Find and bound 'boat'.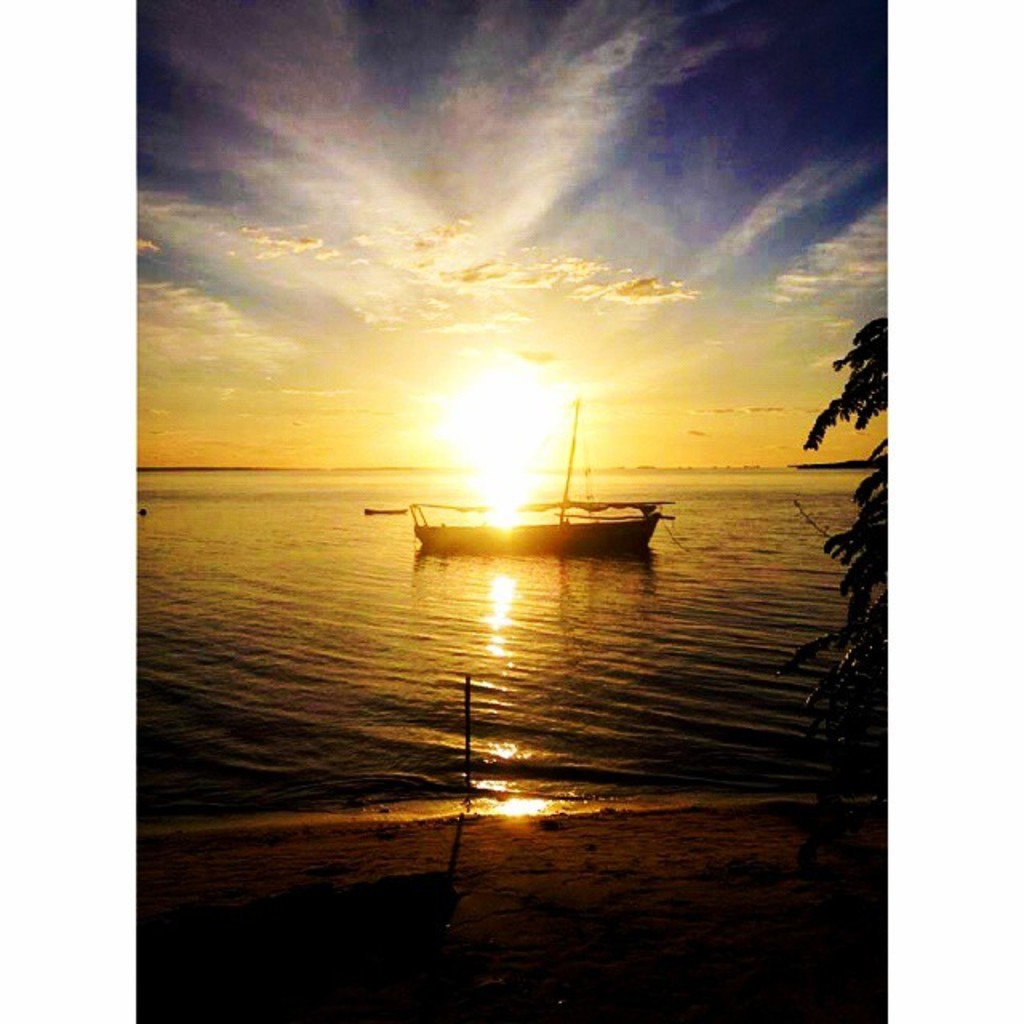
Bound: <region>398, 462, 659, 554</region>.
